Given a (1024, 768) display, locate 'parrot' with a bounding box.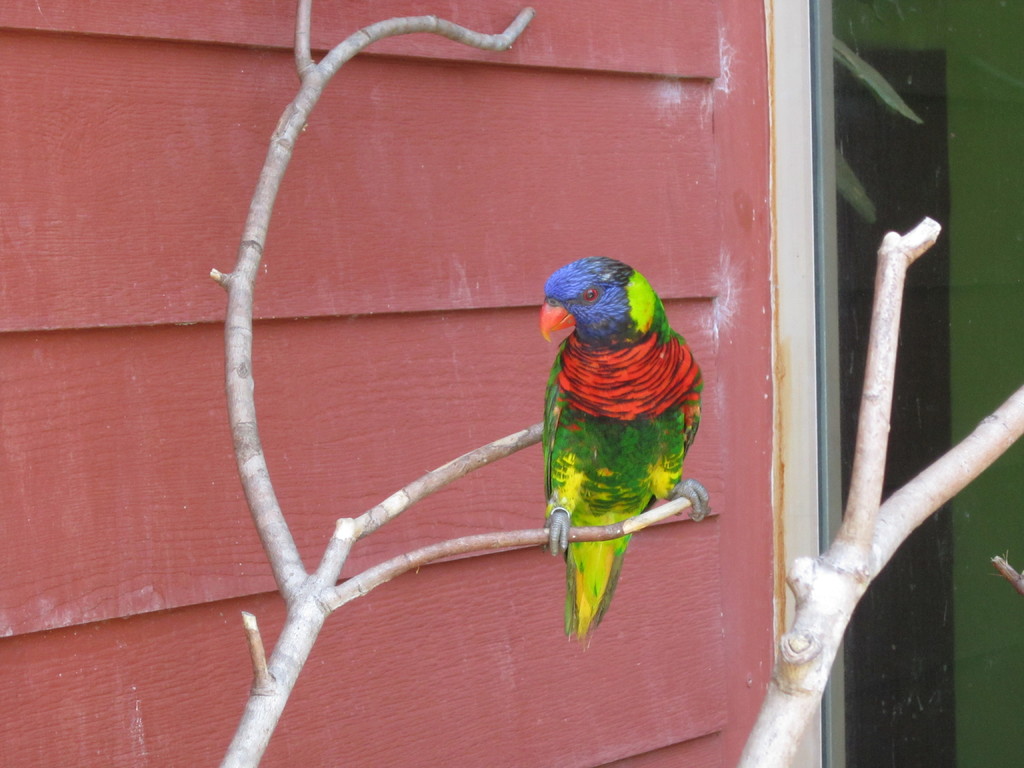
Located: bbox=[538, 255, 712, 636].
